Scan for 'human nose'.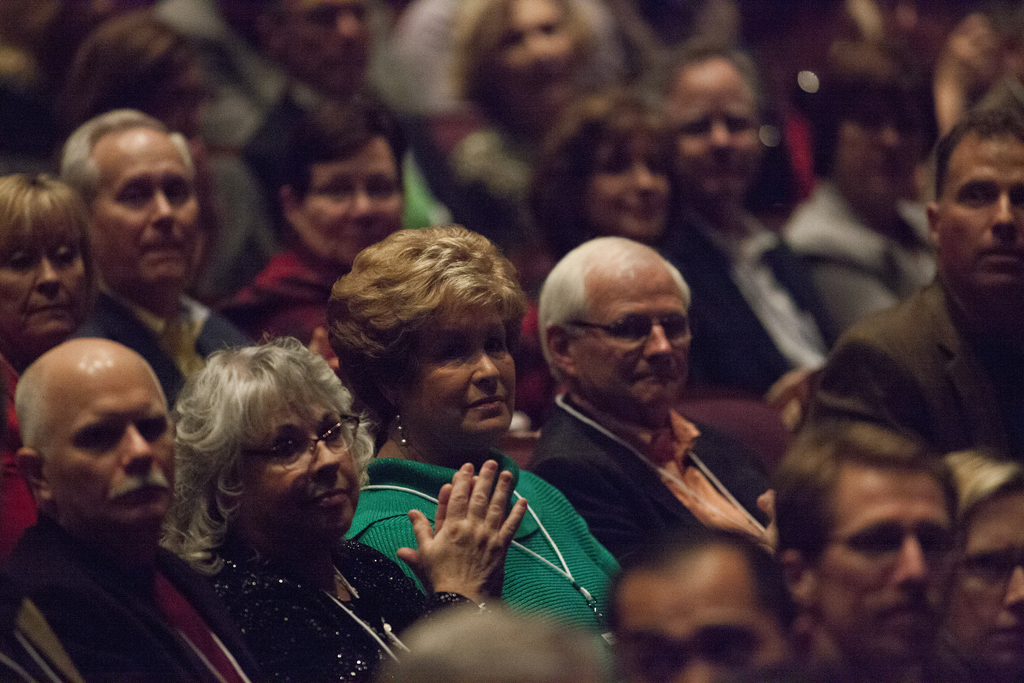
Scan result: bbox=[308, 438, 339, 475].
